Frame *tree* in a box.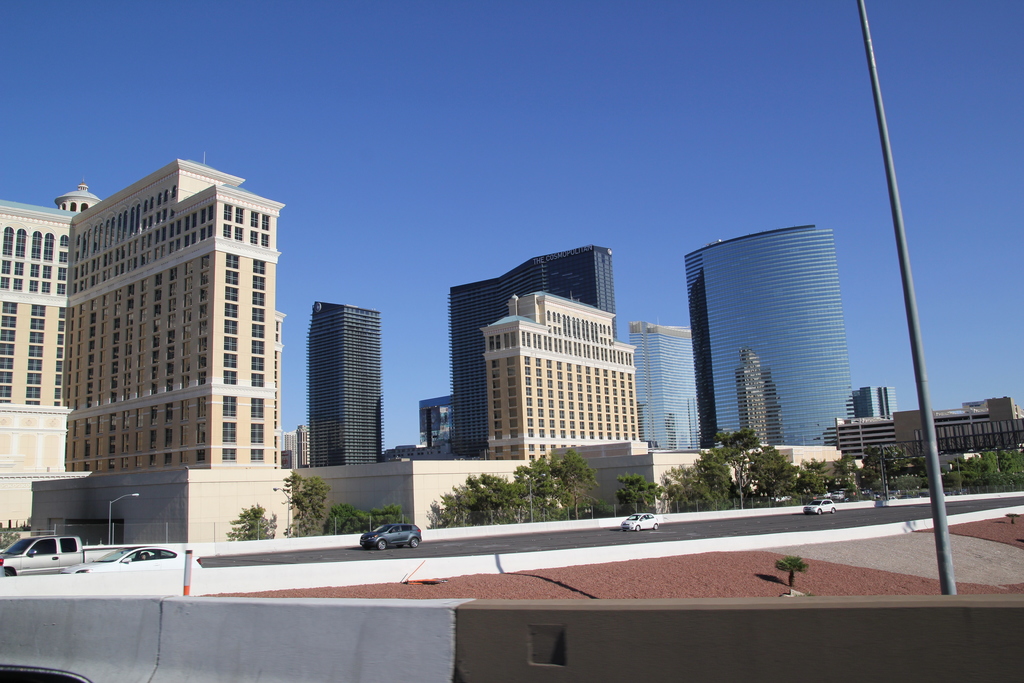
crop(666, 406, 828, 518).
